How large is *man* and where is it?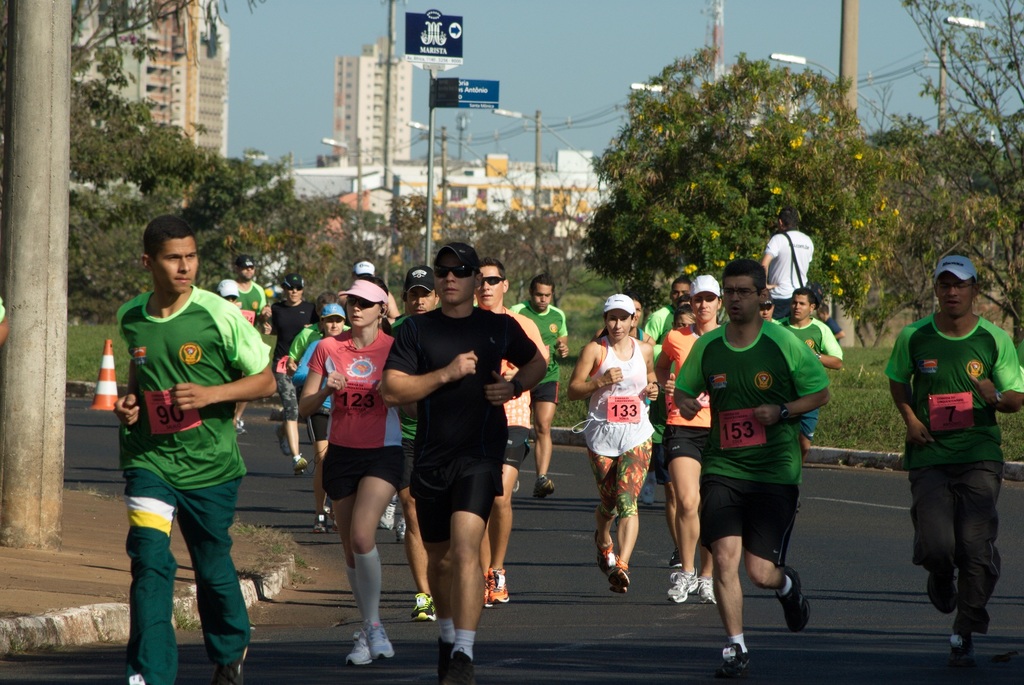
Bounding box: [109,216,274,684].
